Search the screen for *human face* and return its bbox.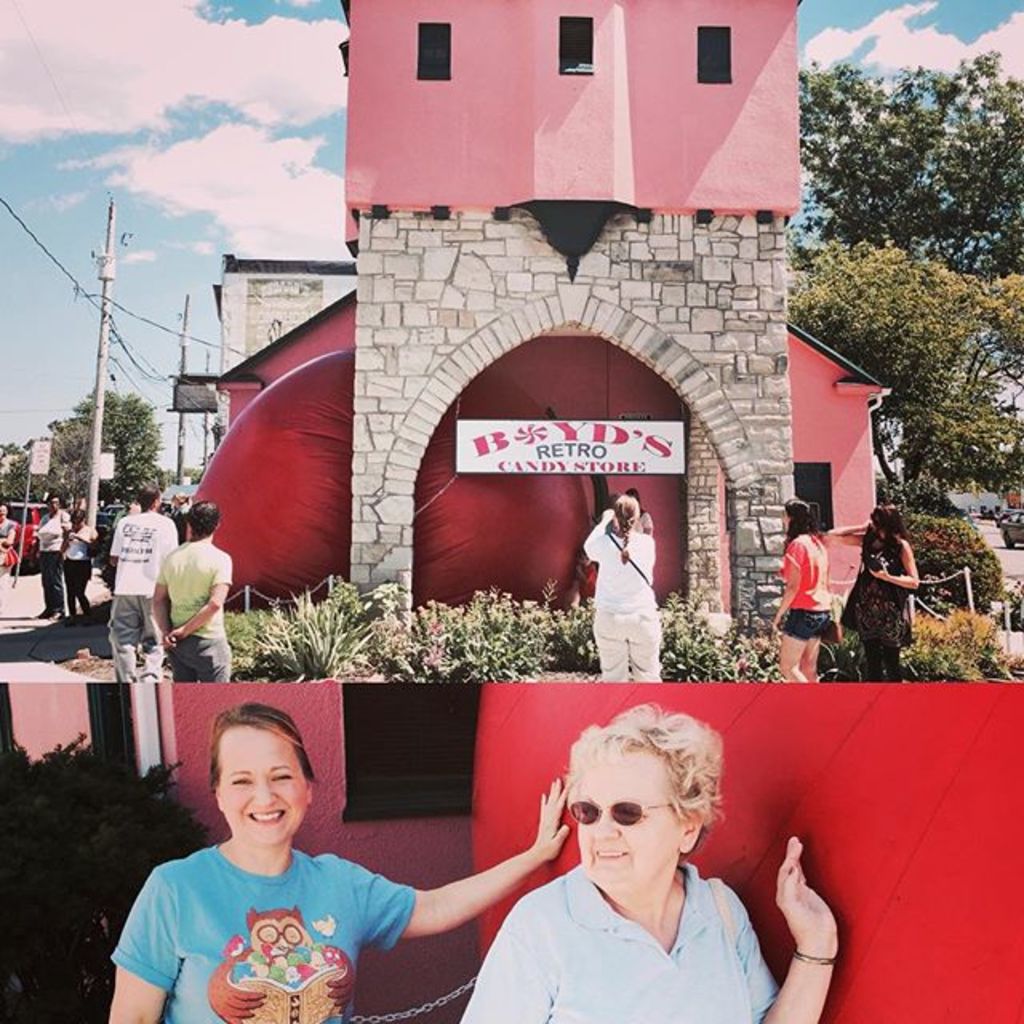
Found: (left=578, top=752, right=686, bottom=898).
